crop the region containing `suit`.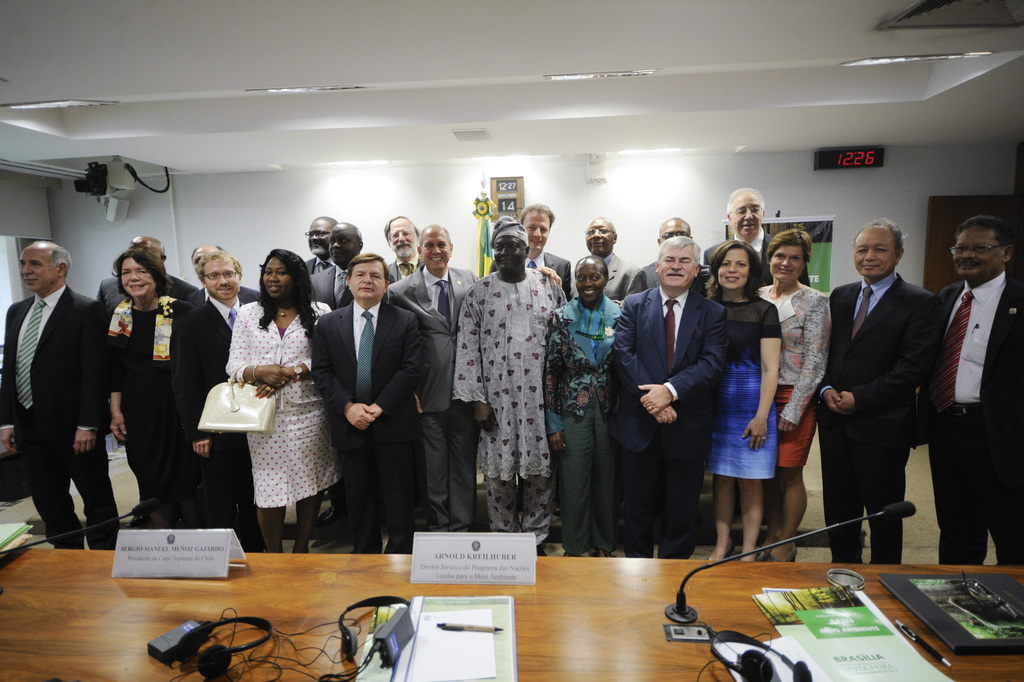
Crop region: (624,258,706,295).
